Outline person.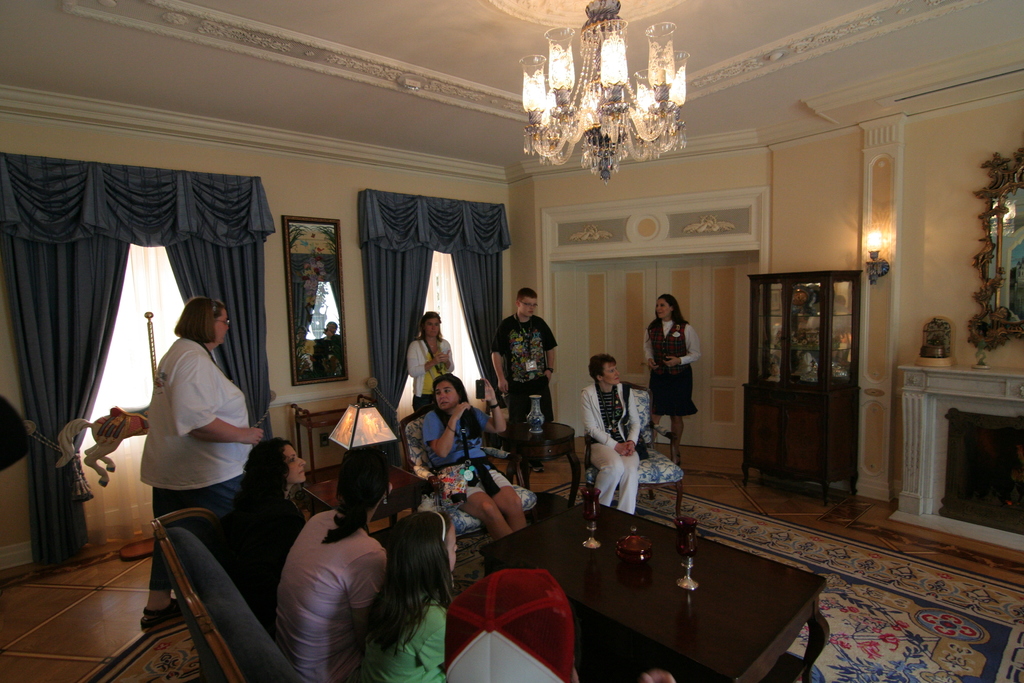
Outline: <box>264,445,384,682</box>.
